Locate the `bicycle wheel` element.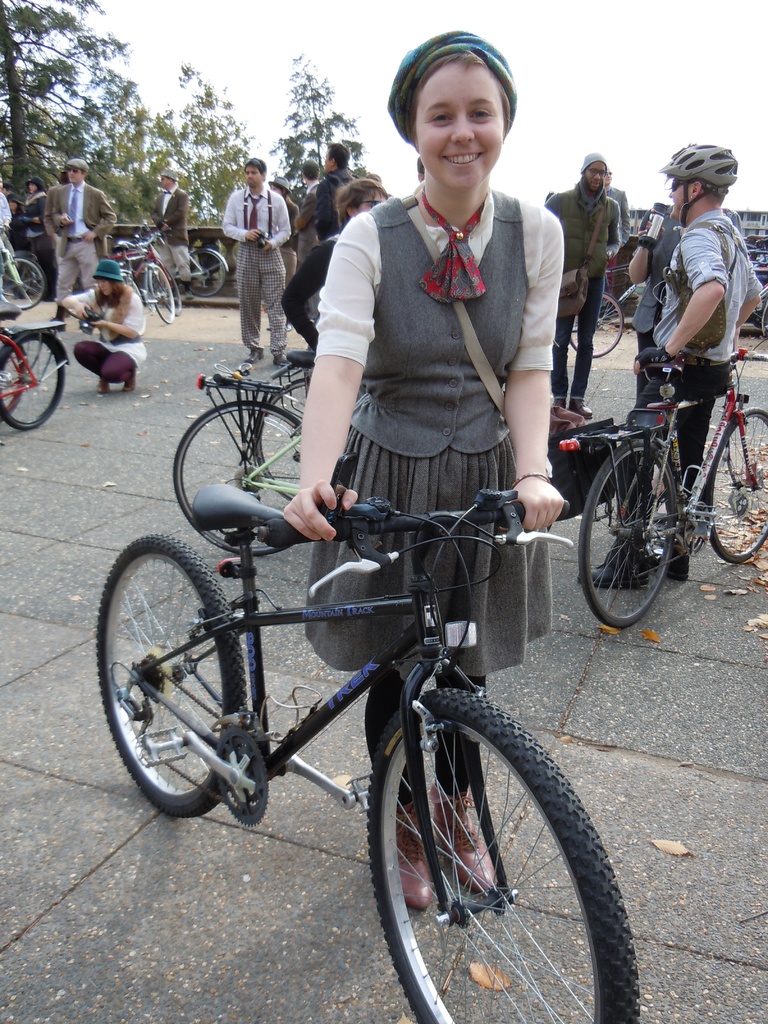
Element bbox: [577,440,680,626].
